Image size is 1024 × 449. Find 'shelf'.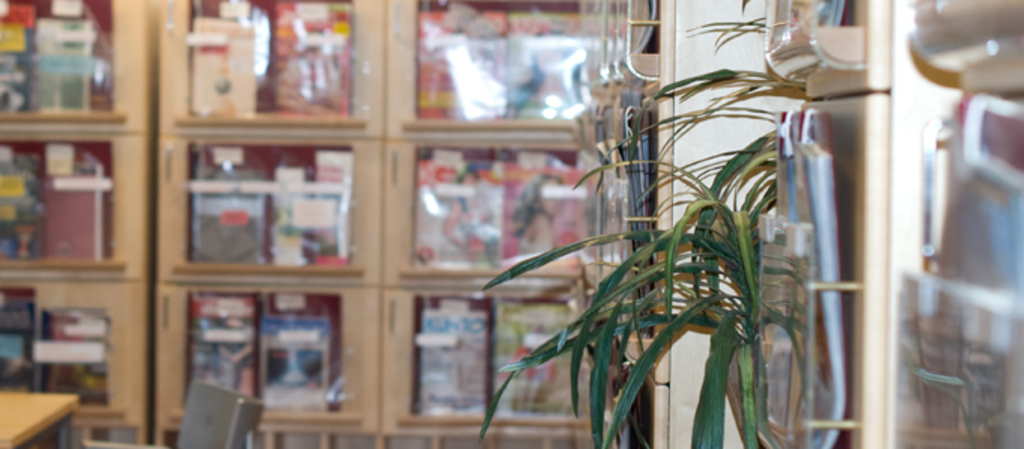
[x1=173, y1=140, x2=370, y2=298].
